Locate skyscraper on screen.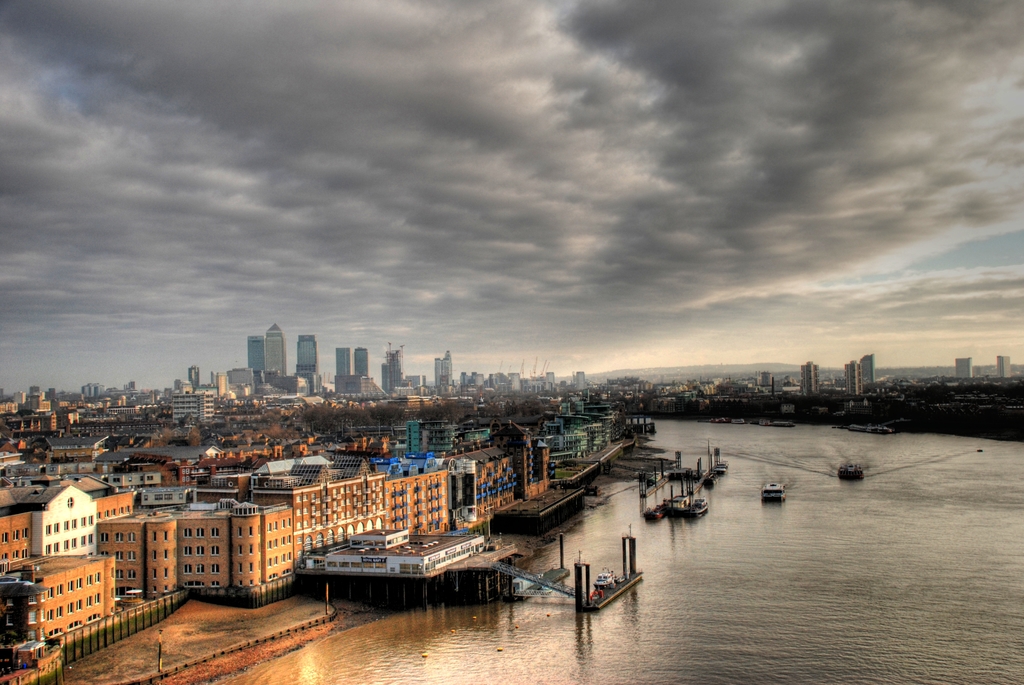
On screen at Rect(432, 349, 452, 383).
